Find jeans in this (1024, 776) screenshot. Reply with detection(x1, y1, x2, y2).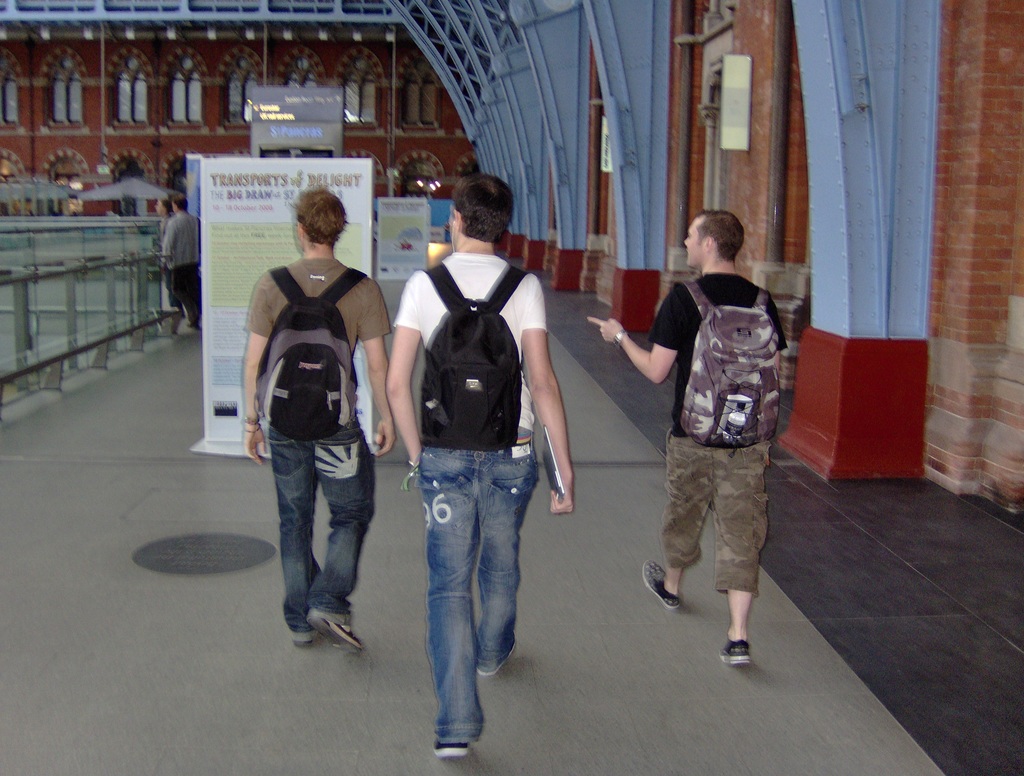
detection(414, 467, 534, 743).
